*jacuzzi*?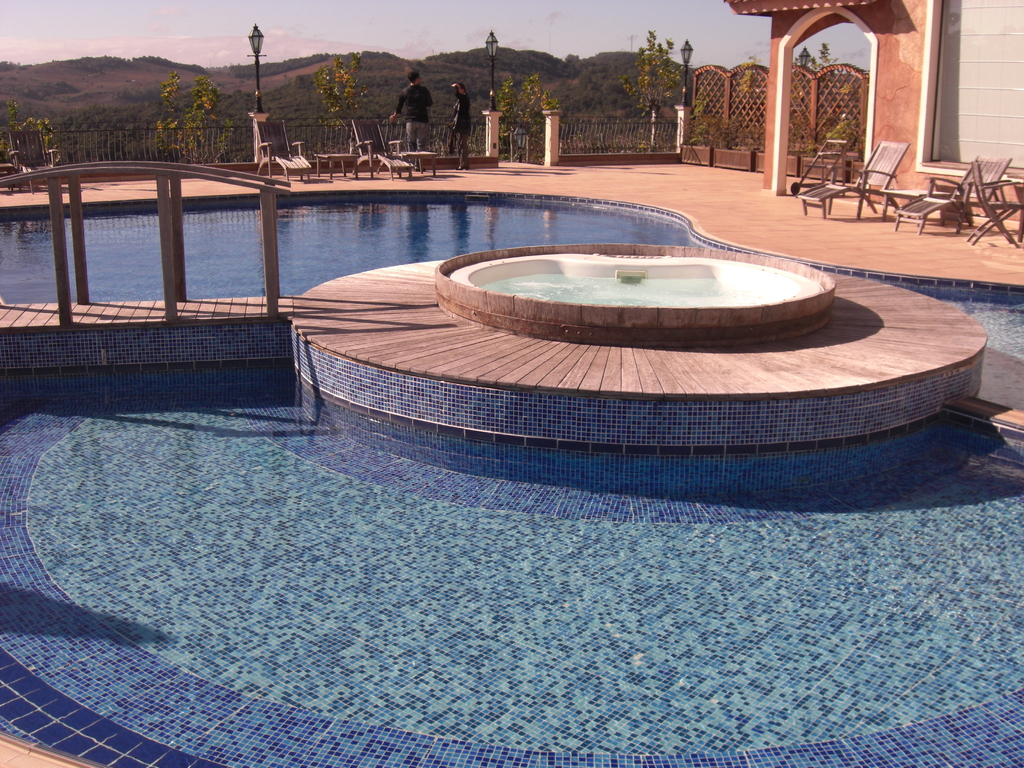
region(431, 242, 842, 344)
